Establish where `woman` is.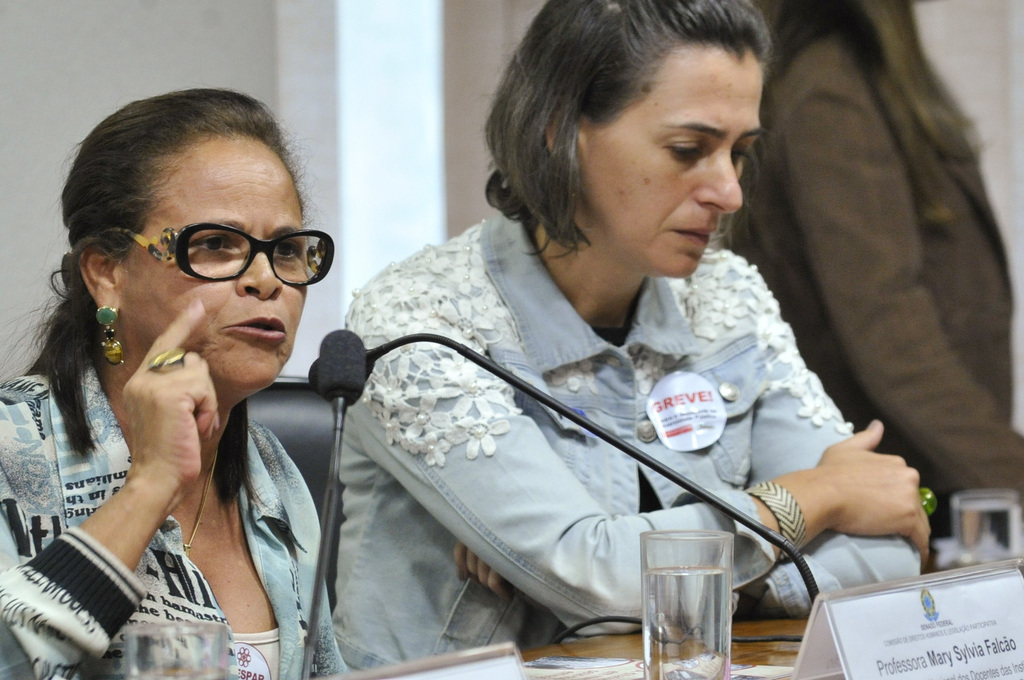
Established at bbox=(322, 31, 865, 679).
